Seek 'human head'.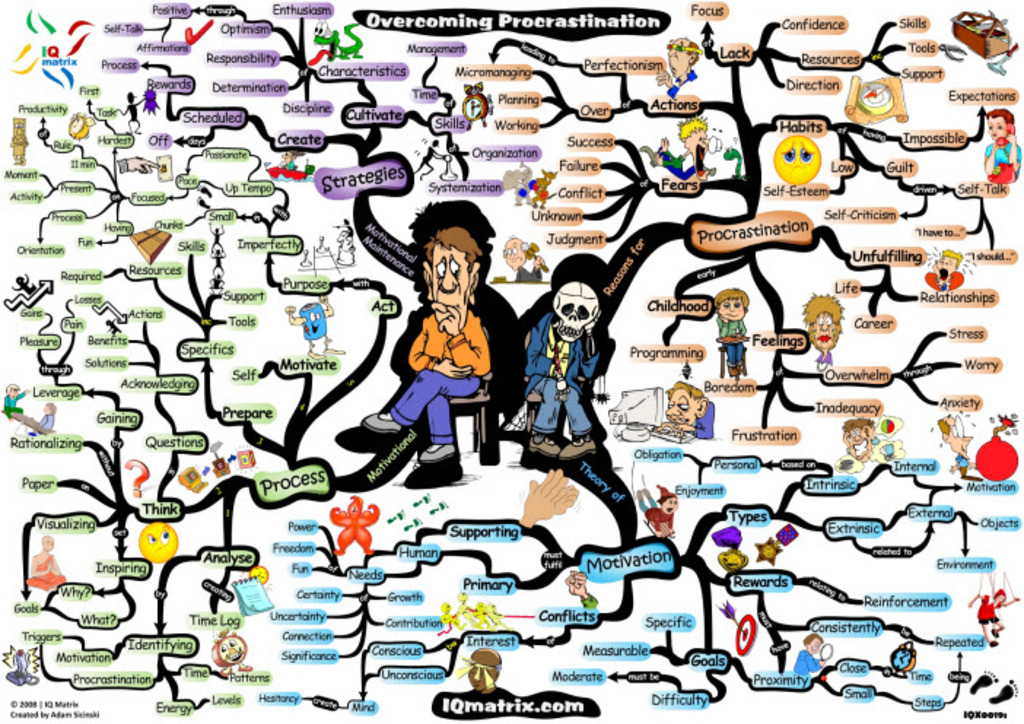
x1=801, y1=292, x2=847, y2=349.
